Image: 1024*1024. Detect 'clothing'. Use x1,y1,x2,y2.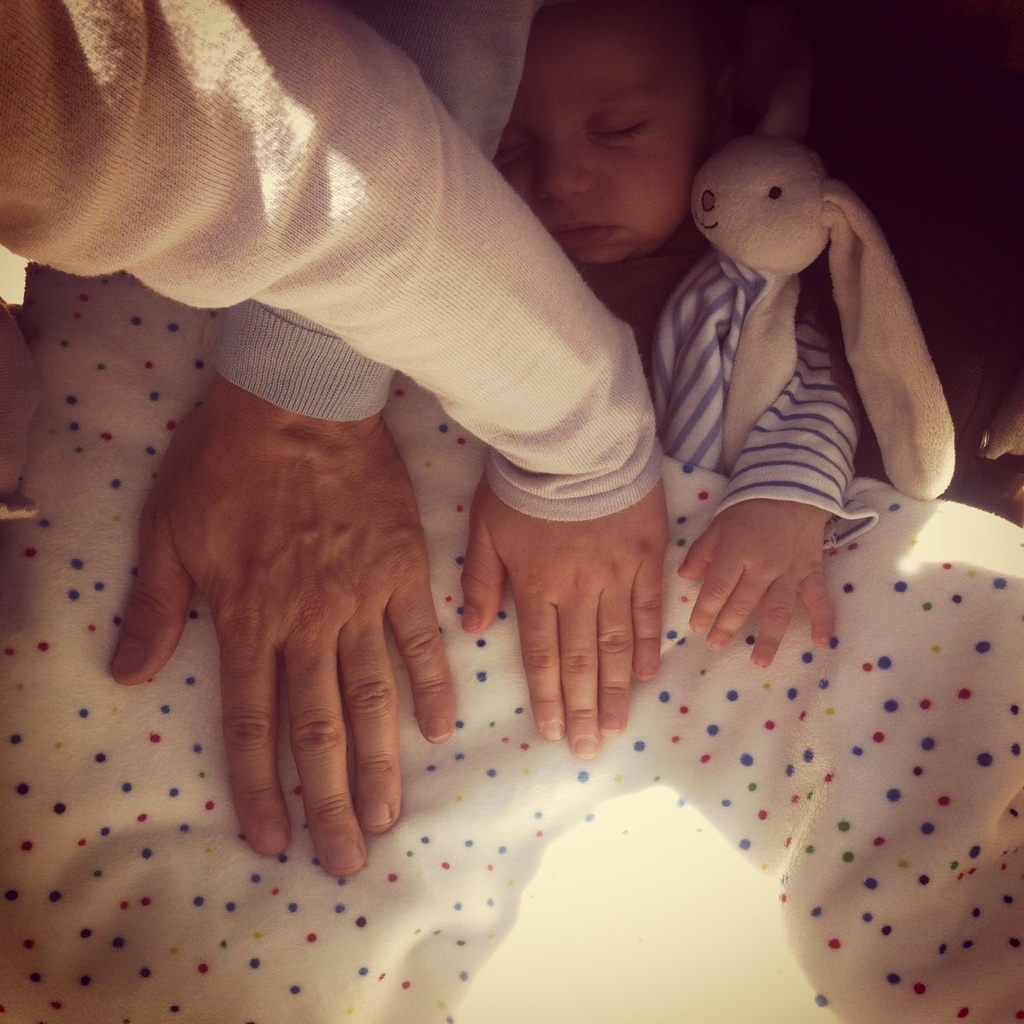
647,247,880,553.
